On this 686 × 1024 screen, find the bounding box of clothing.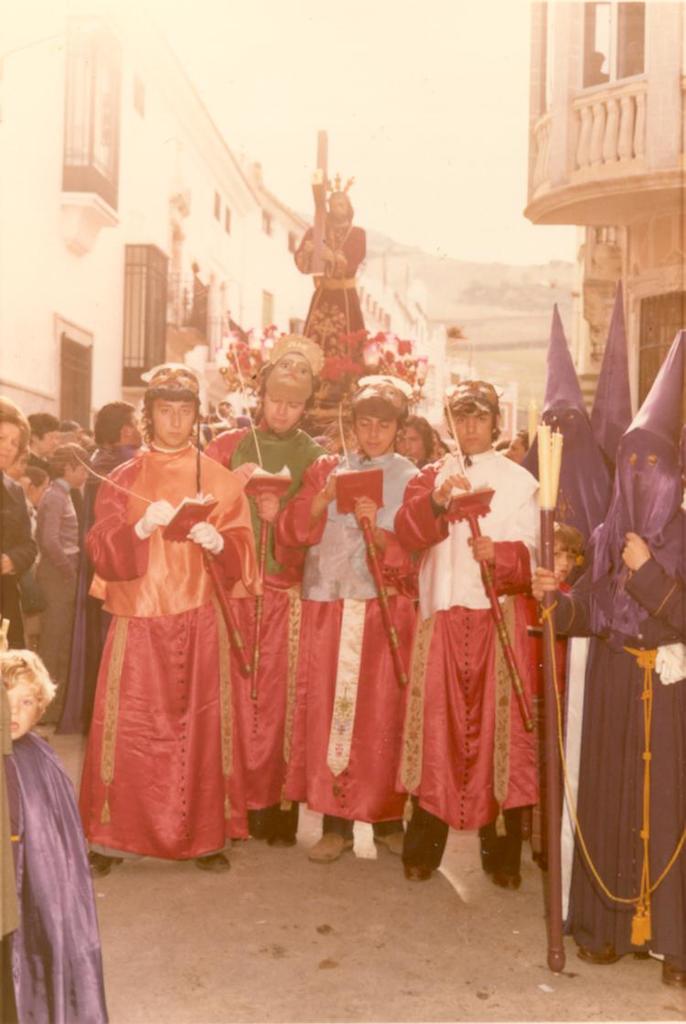
Bounding box: {"x1": 71, "y1": 443, "x2": 134, "y2": 728}.
